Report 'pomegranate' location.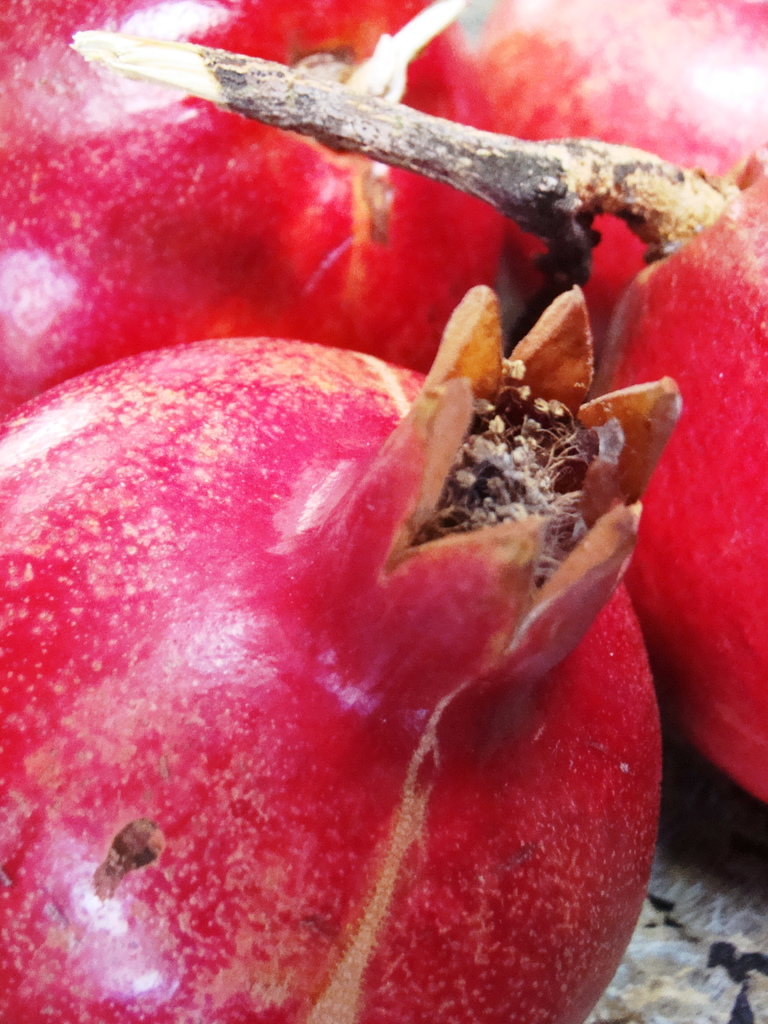
Report: locate(0, 288, 682, 1023).
